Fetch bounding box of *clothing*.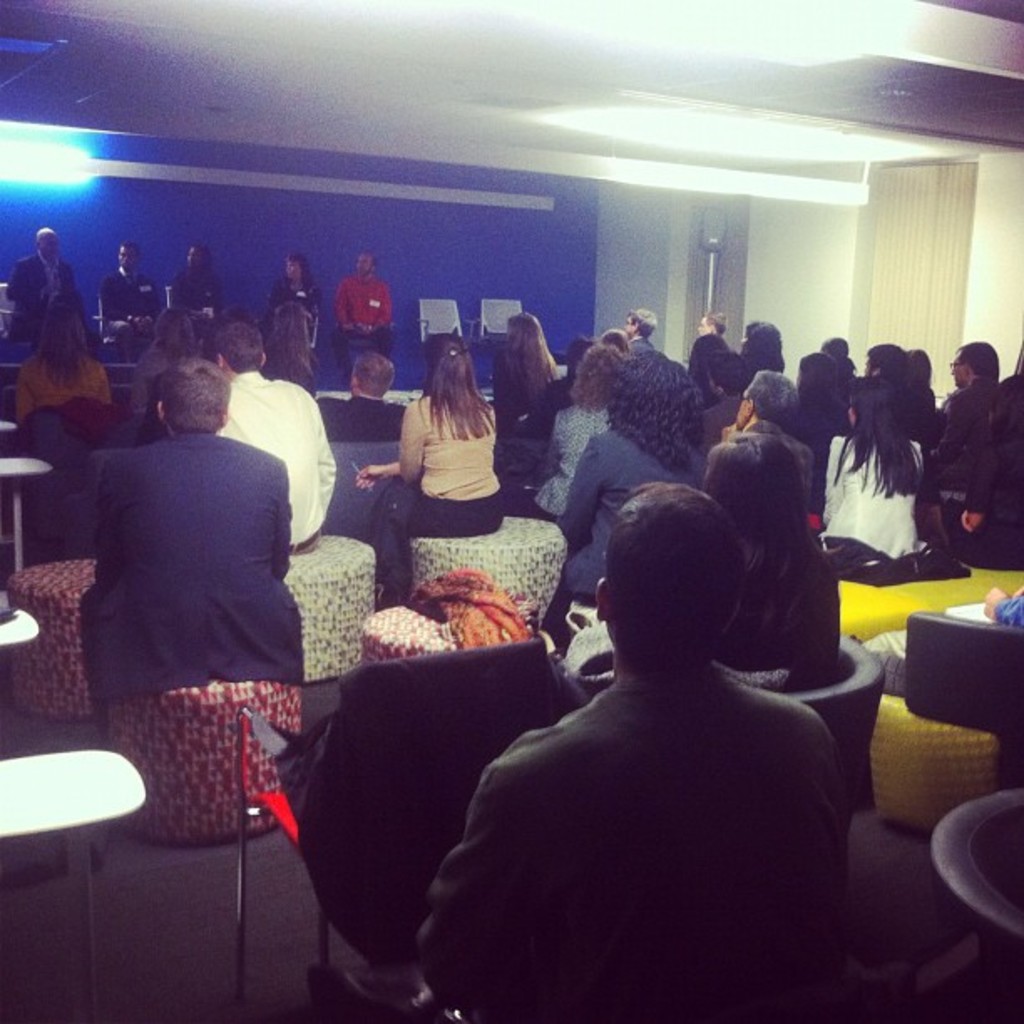
Bbox: x1=629, y1=338, x2=654, y2=355.
